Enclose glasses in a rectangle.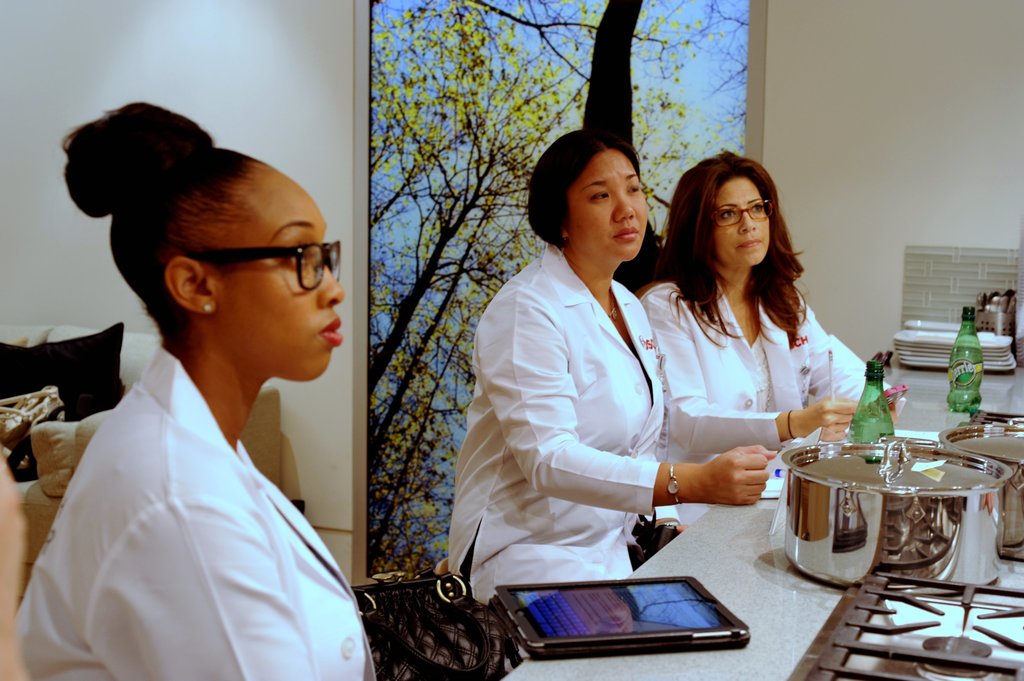
{"x1": 708, "y1": 200, "x2": 772, "y2": 227}.
